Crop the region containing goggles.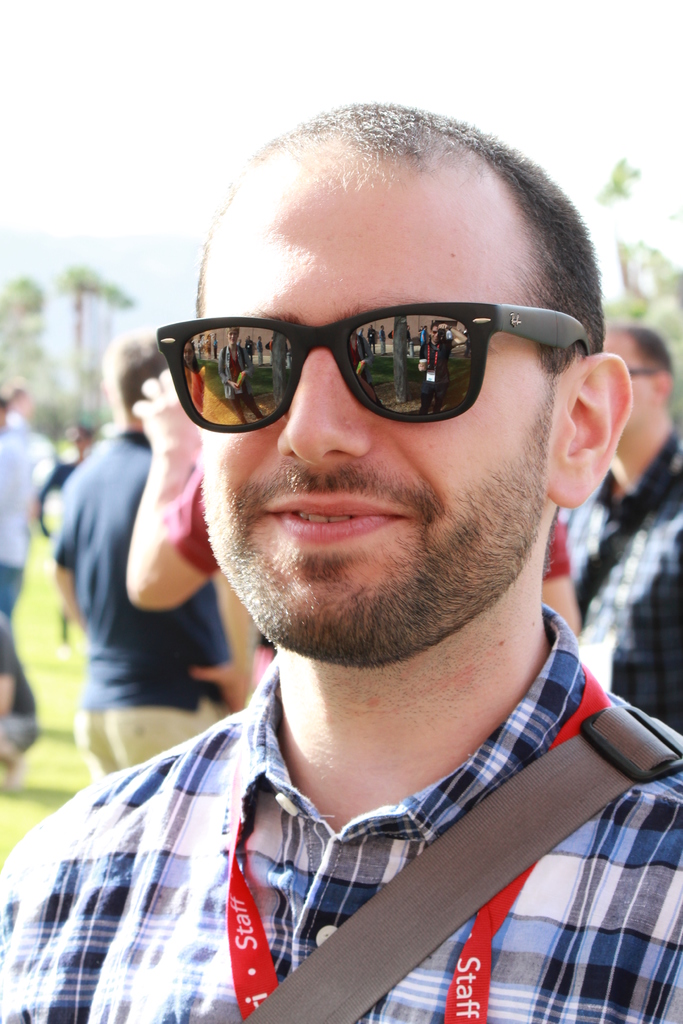
Crop region: rect(121, 278, 599, 430).
